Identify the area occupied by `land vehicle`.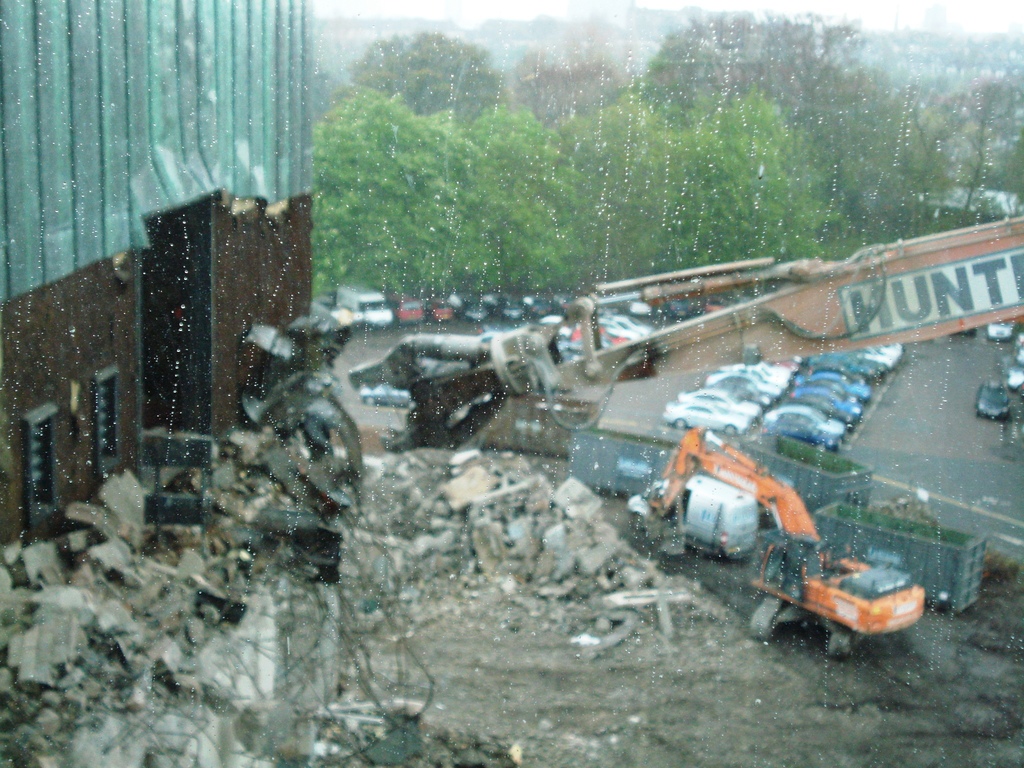
Area: (986, 320, 1016, 342).
